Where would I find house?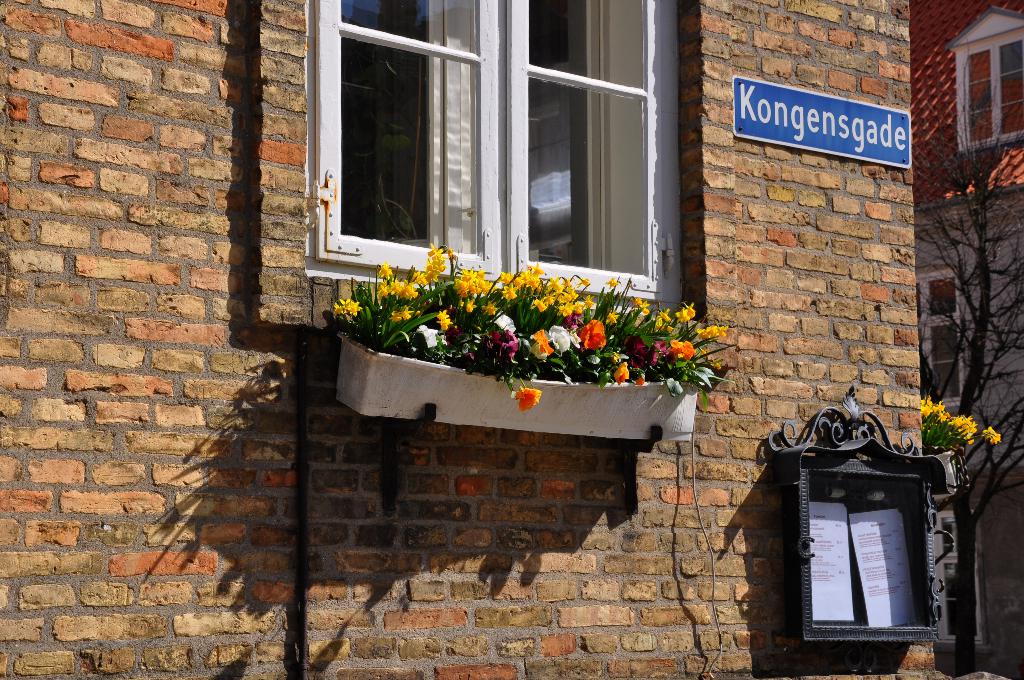
At 906/0/1023/679.
